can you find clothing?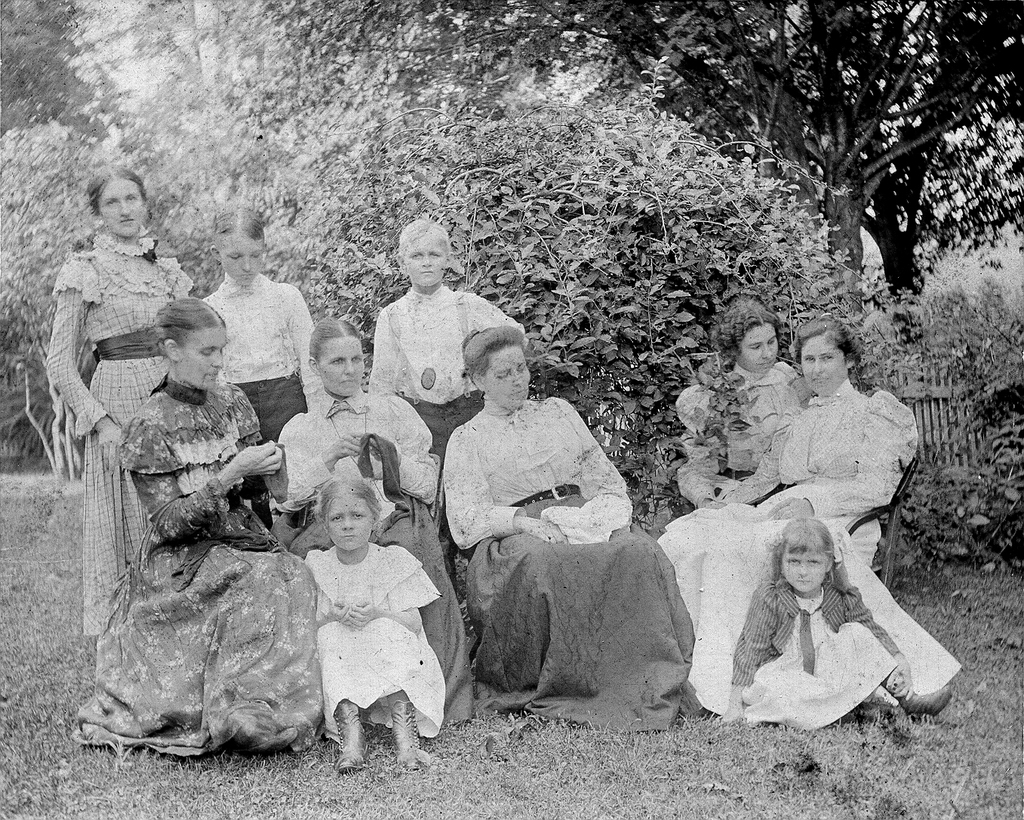
Yes, bounding box: 731, 579, 899, 735.
